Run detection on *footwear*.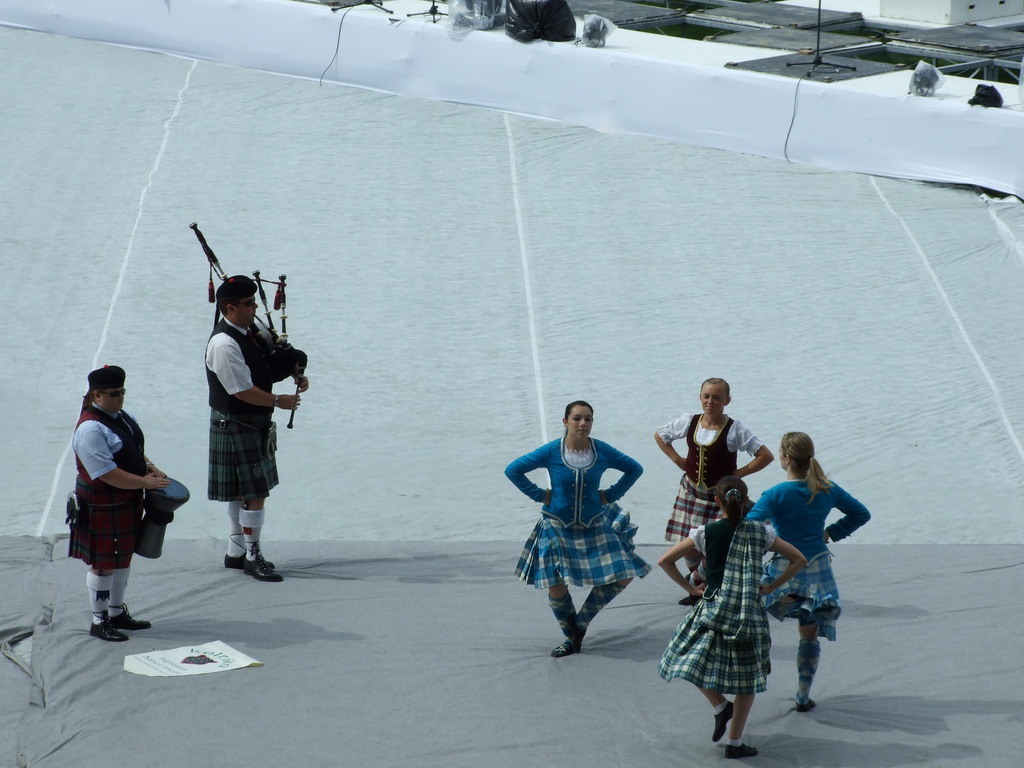
Result: (x1=802, y1=689, x2=820, y2=712).
